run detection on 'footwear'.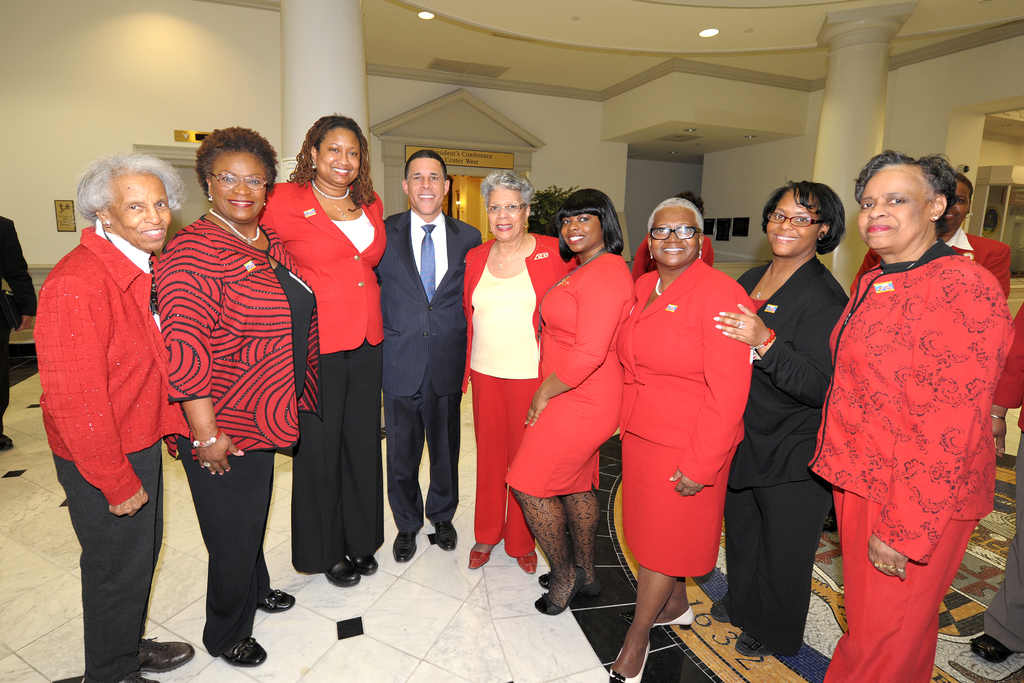
Result: [84, 677, 148, 682].
